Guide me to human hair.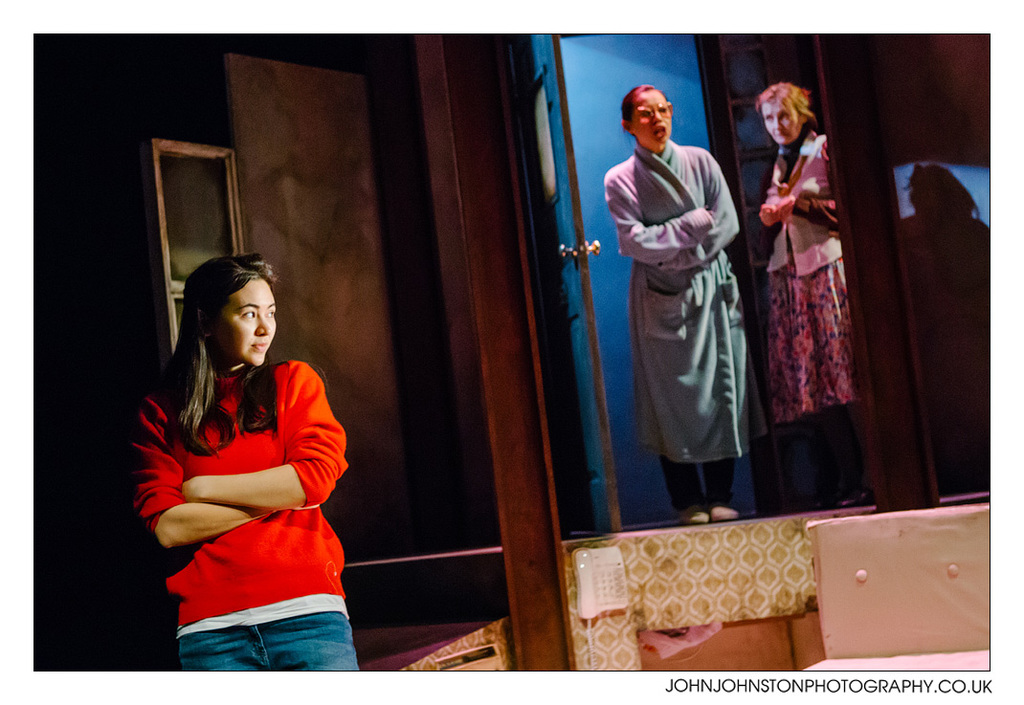
Guidance: [154, 255, 279, 450].
